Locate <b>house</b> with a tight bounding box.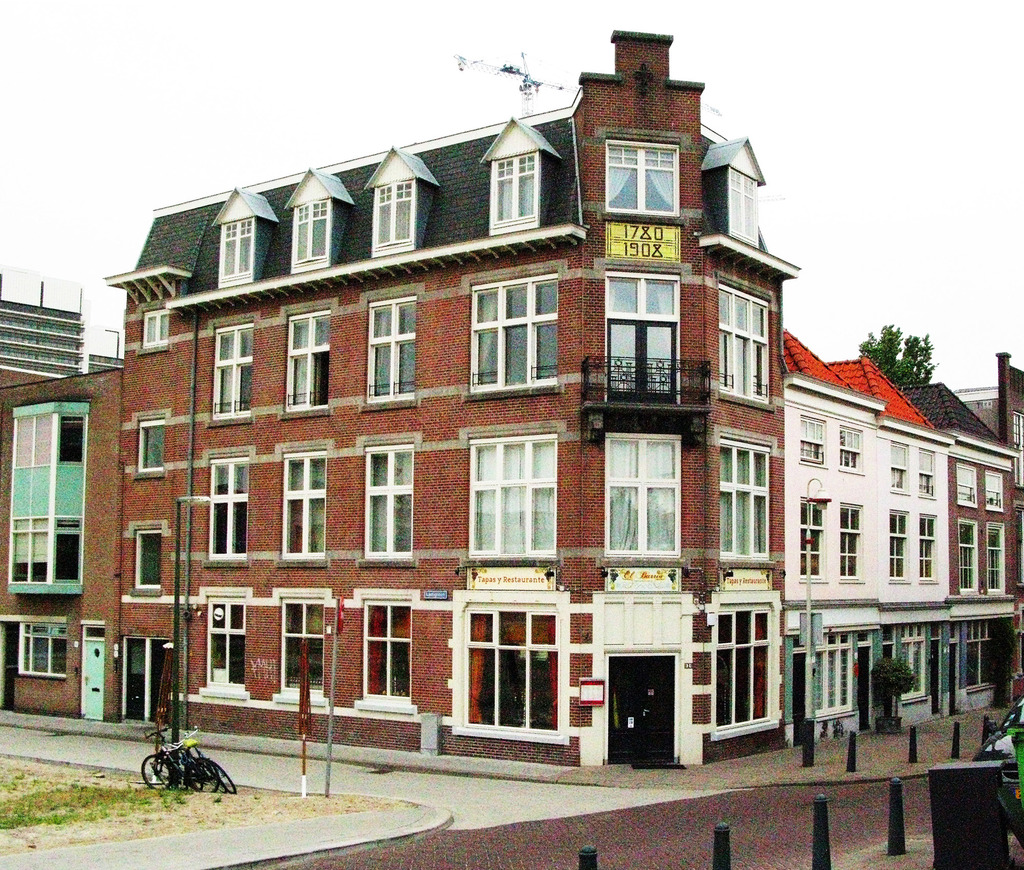
locate(118, 24, 792, 769).
